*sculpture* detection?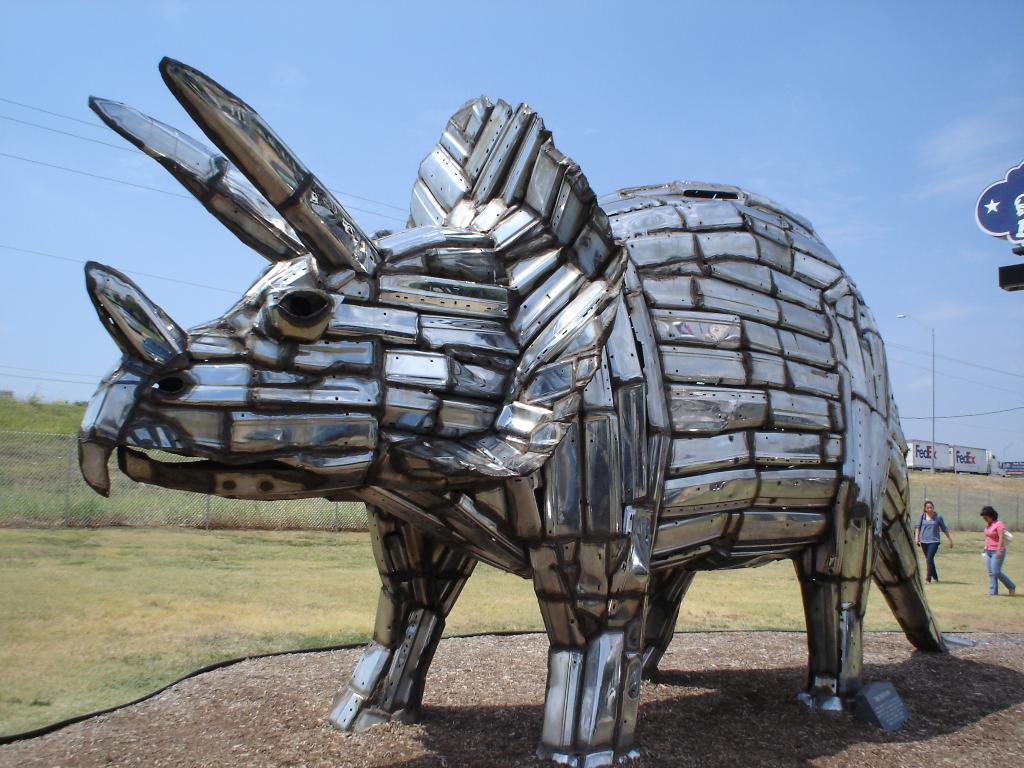
44/54/867/737
